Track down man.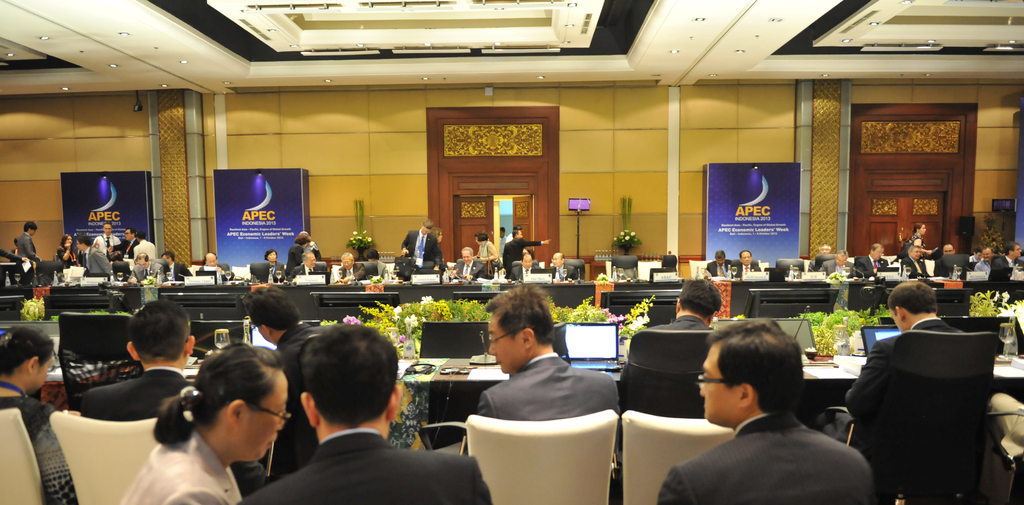
Tracked to [left=73, top=229, right=114, bottom=278].
